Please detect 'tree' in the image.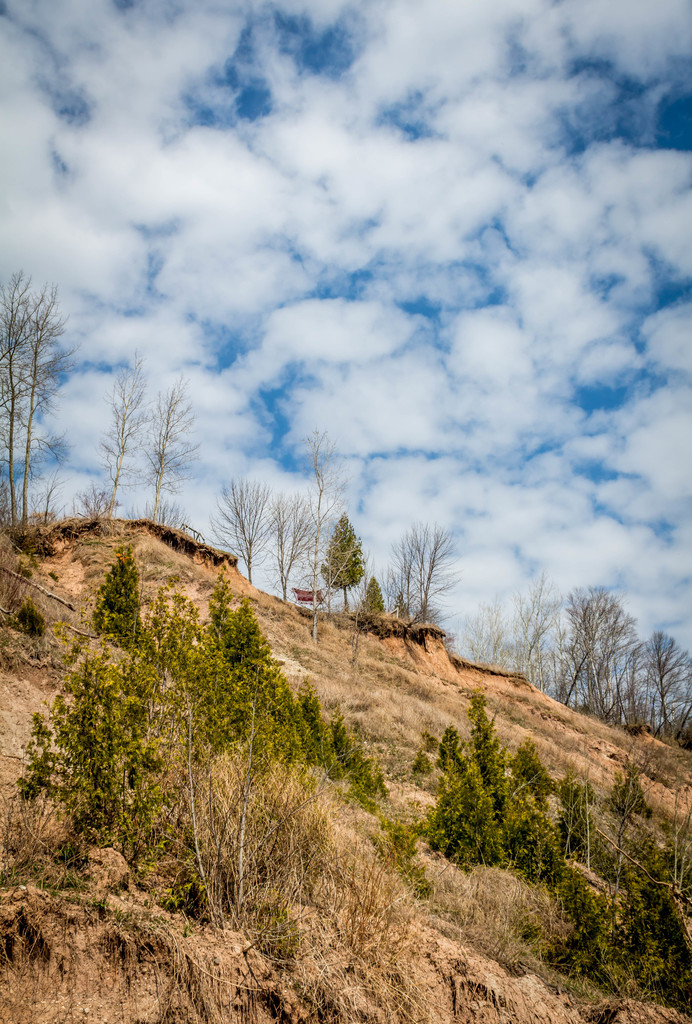
bbox=[314, 506, 361, 614].
